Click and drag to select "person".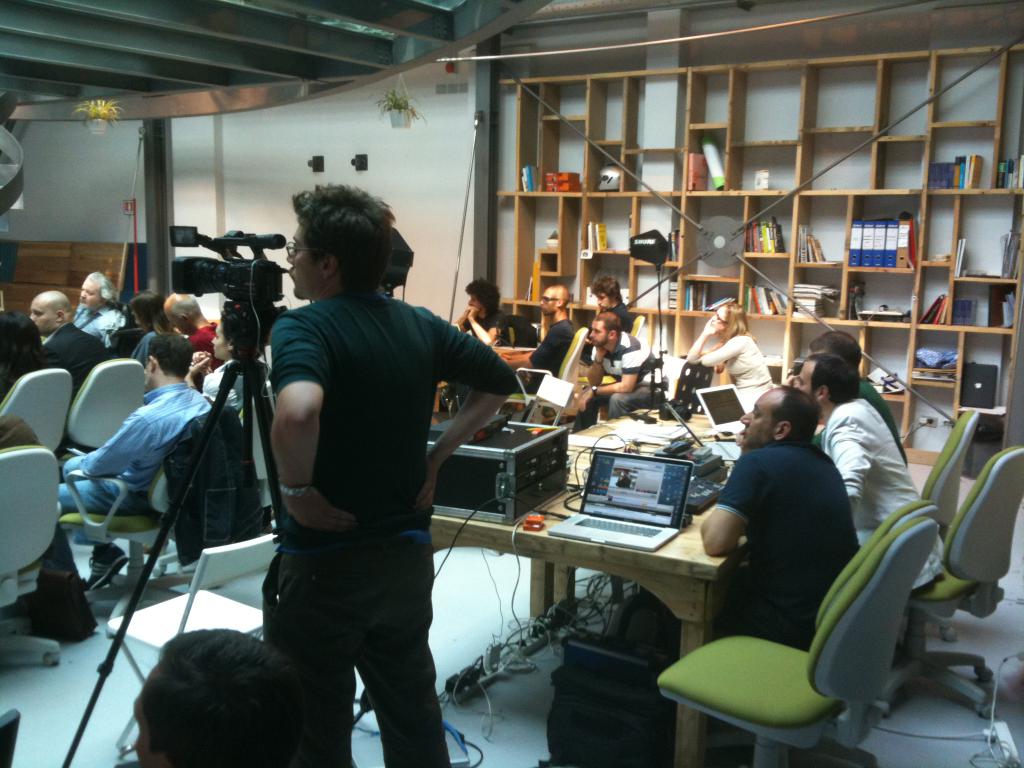
Selection: 684/300/775/415.
